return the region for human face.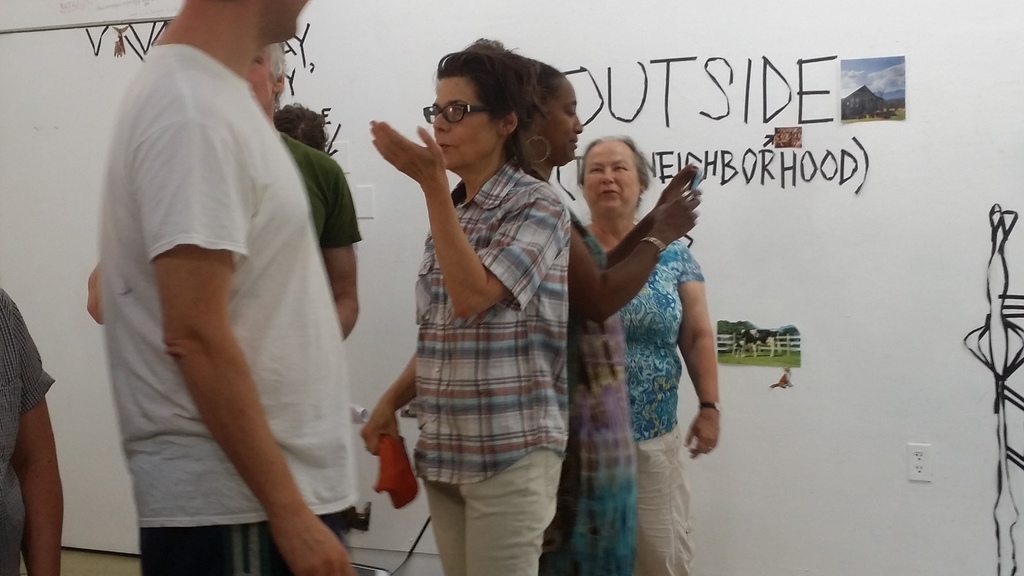
[x1=584, y1=145, x2=641, y2=218].
